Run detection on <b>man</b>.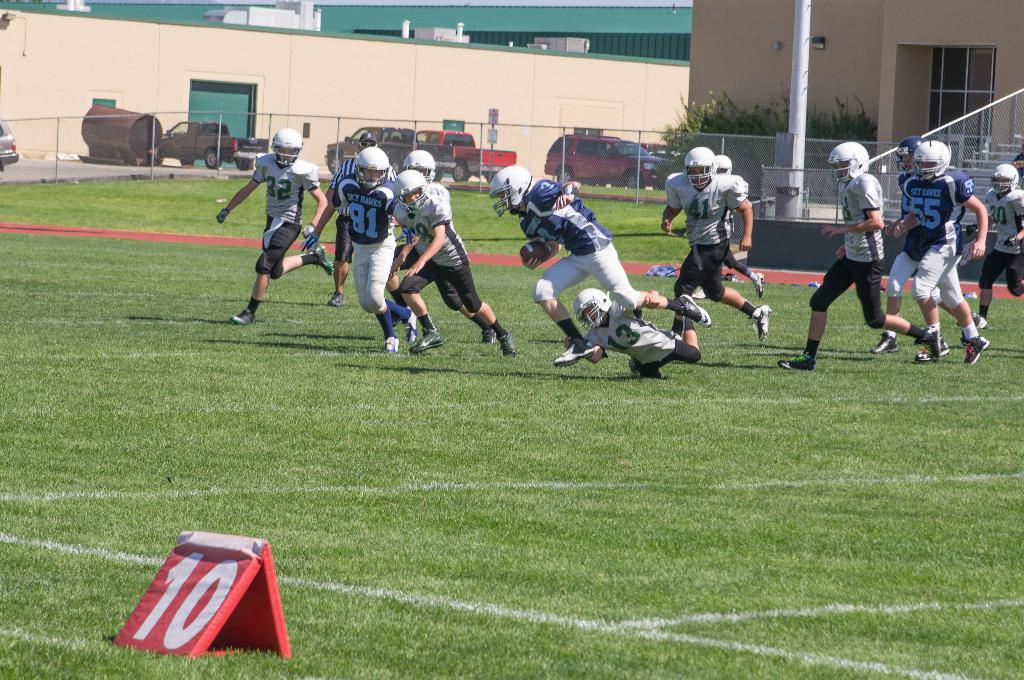
Result: bbox=(781, 145, 930, 366).
